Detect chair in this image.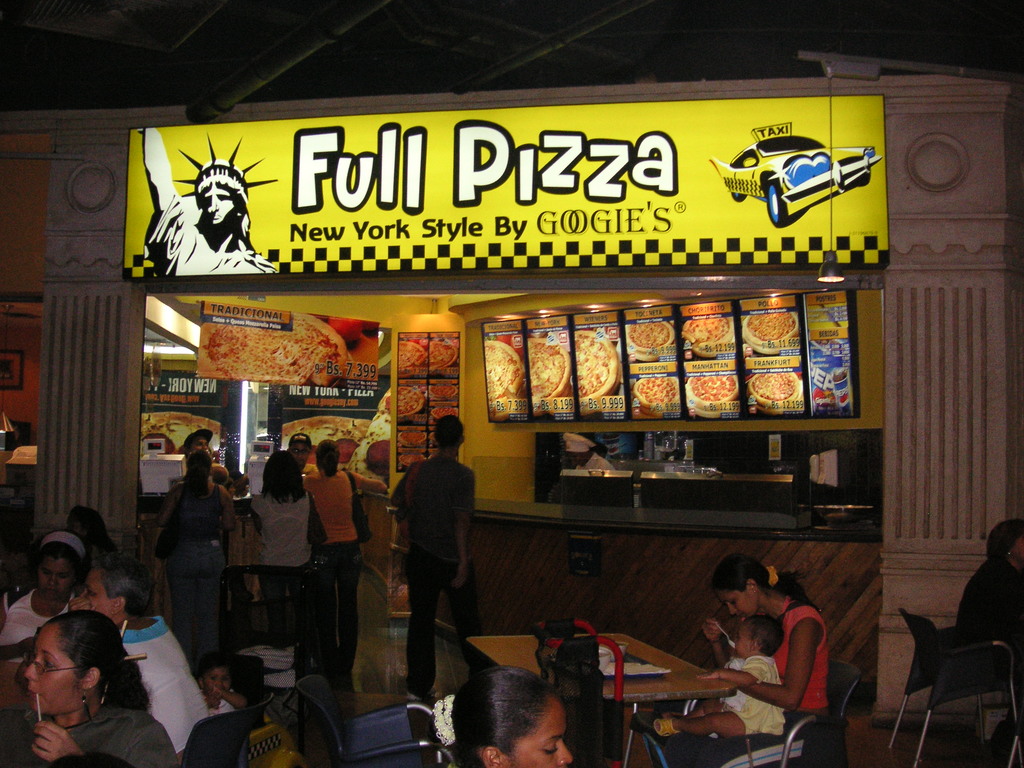
Detection: <box>303,678,457,767</box>.
